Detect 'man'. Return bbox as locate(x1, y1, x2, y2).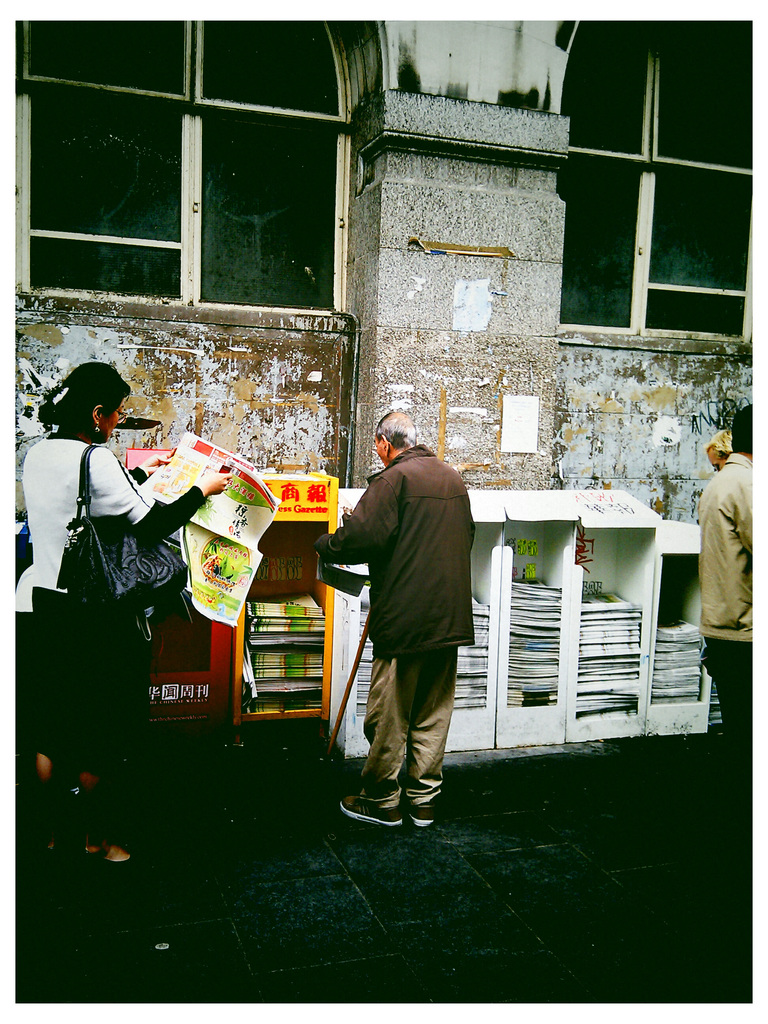
locate(336, 404, 491, 839).
